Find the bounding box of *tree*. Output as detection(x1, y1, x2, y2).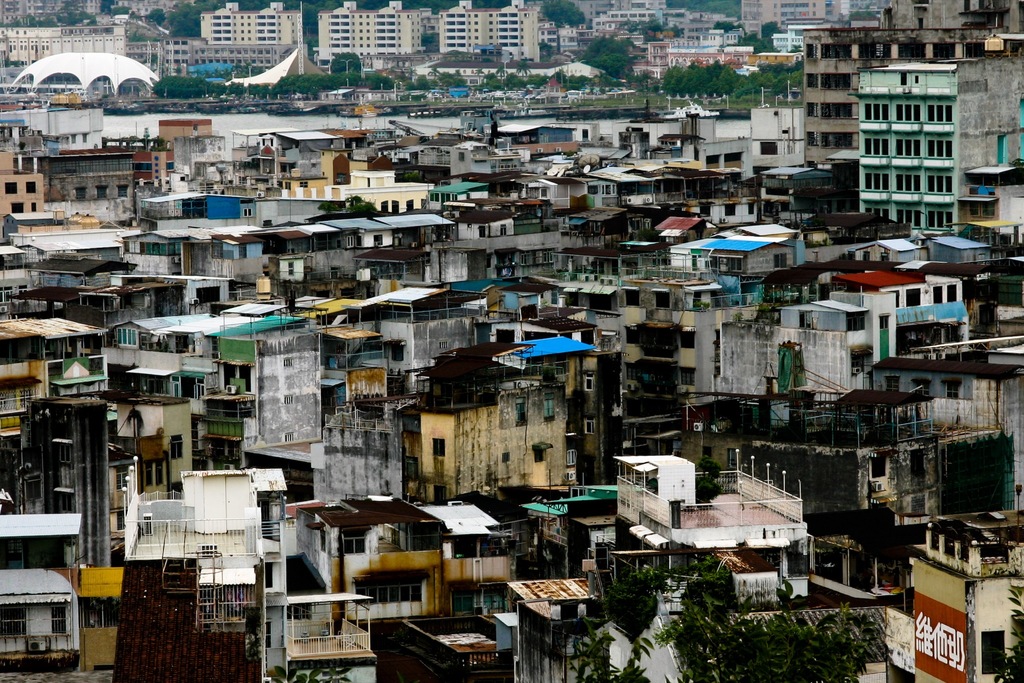
detection(591, 547, 682, 682).
